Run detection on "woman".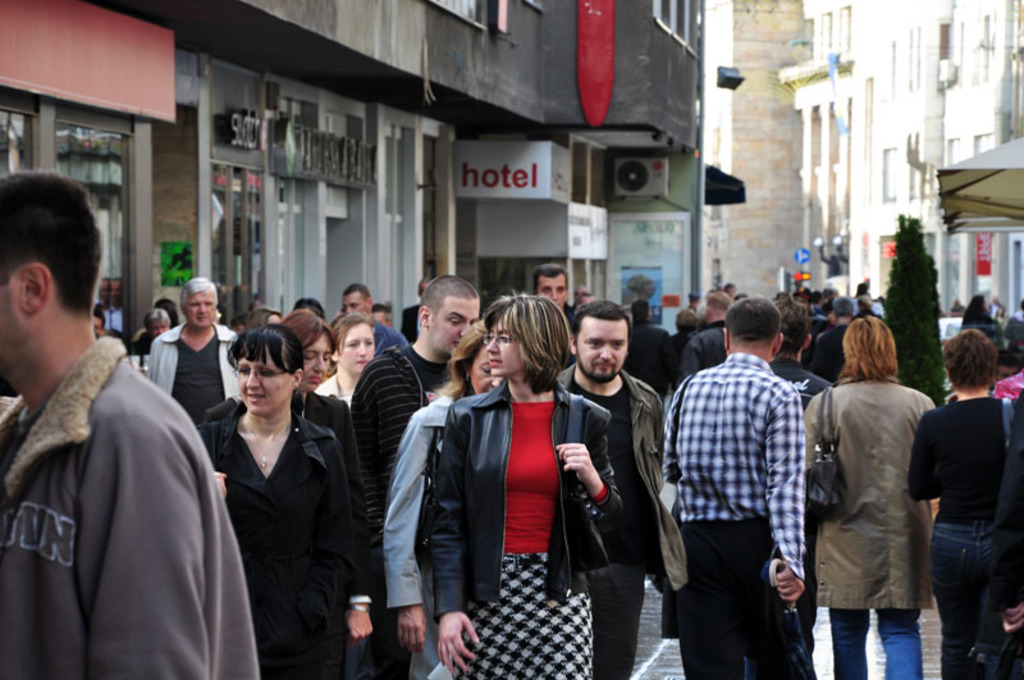
Result: pyautogui.locateOnScreen(189, 323, 369, 679).
